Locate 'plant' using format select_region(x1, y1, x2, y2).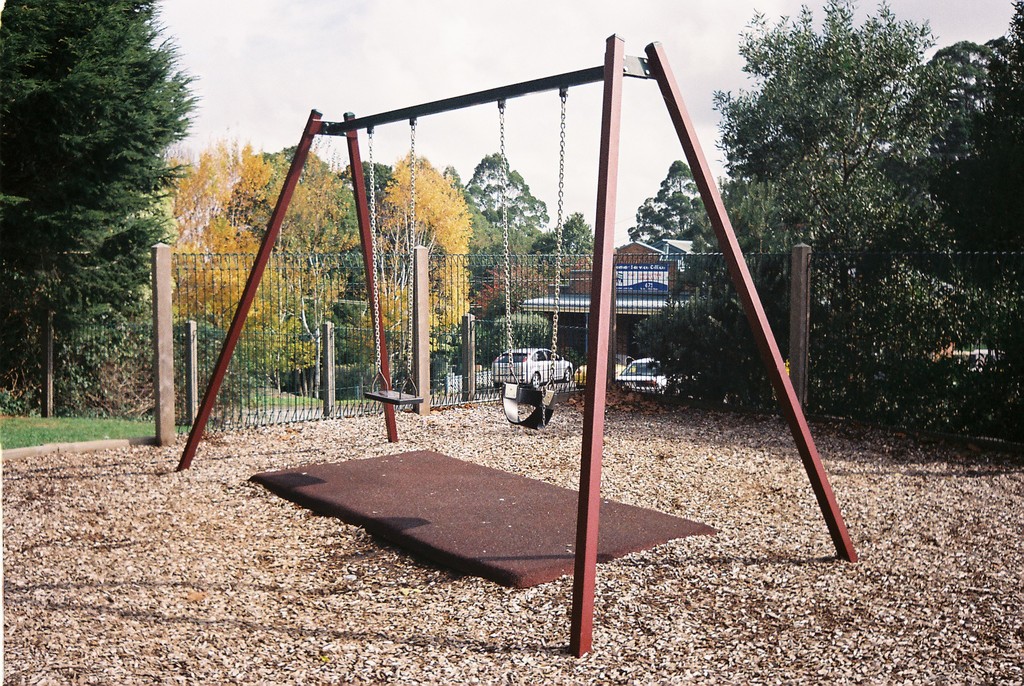
select_region(0, 385, 56, 418).
